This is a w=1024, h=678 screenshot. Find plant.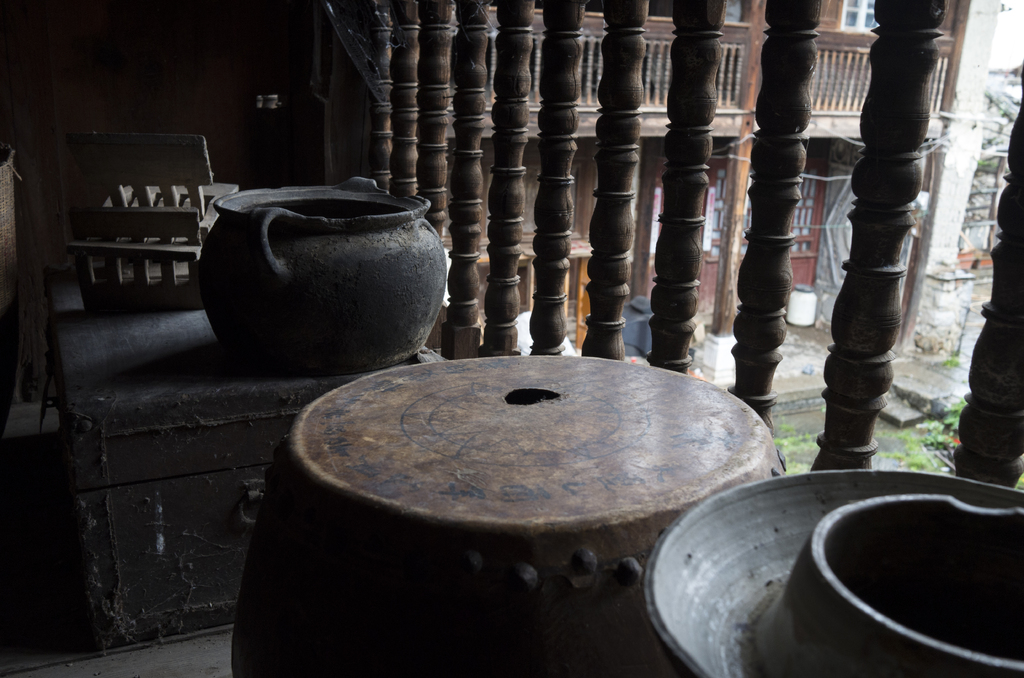
Bounding box: left=881, top=354, right=970, bottom=476.
